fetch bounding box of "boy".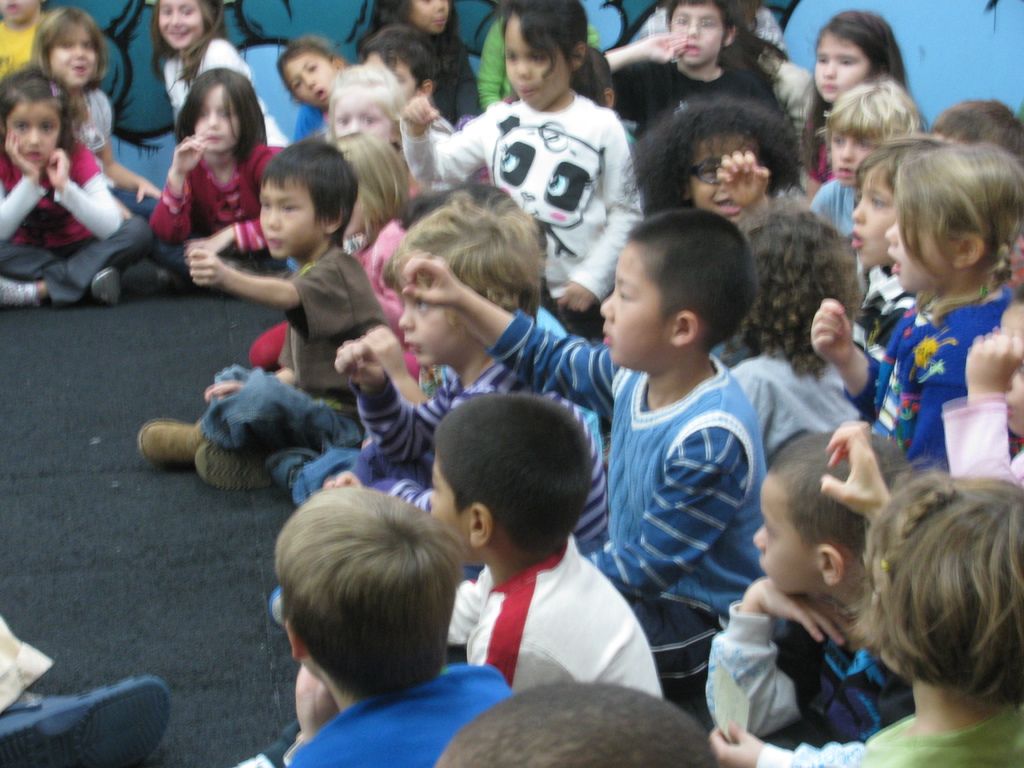
Bbox: (429, 681, 729, 767).
